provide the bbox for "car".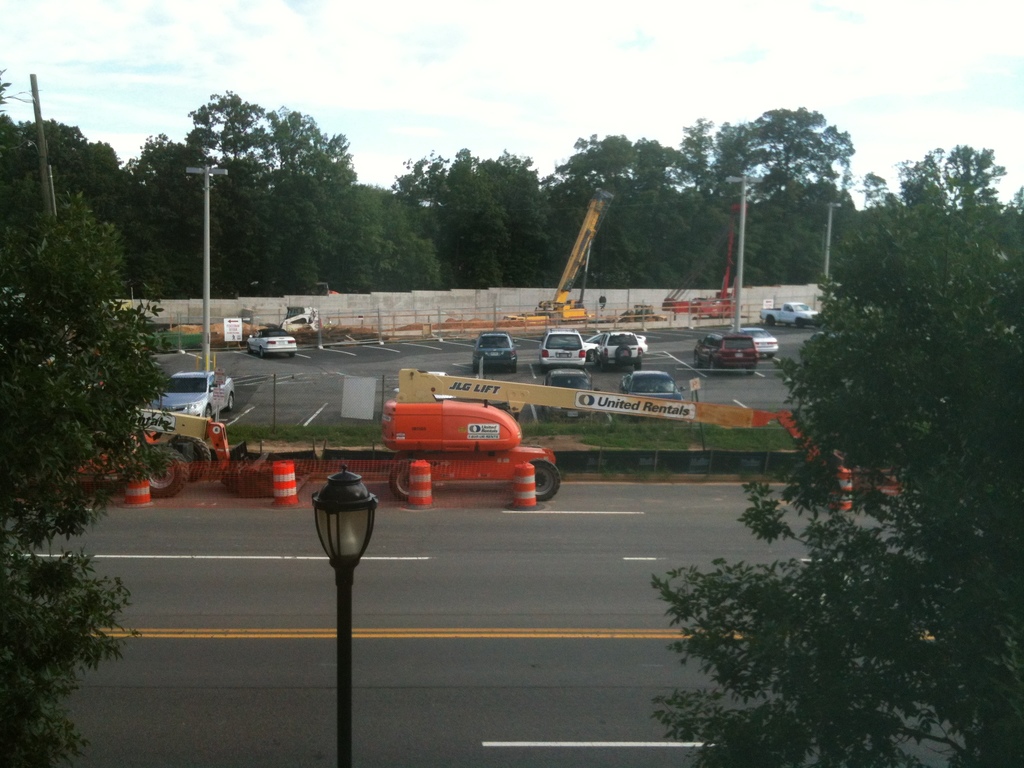
l=465, t=326, r=513, b=369.
